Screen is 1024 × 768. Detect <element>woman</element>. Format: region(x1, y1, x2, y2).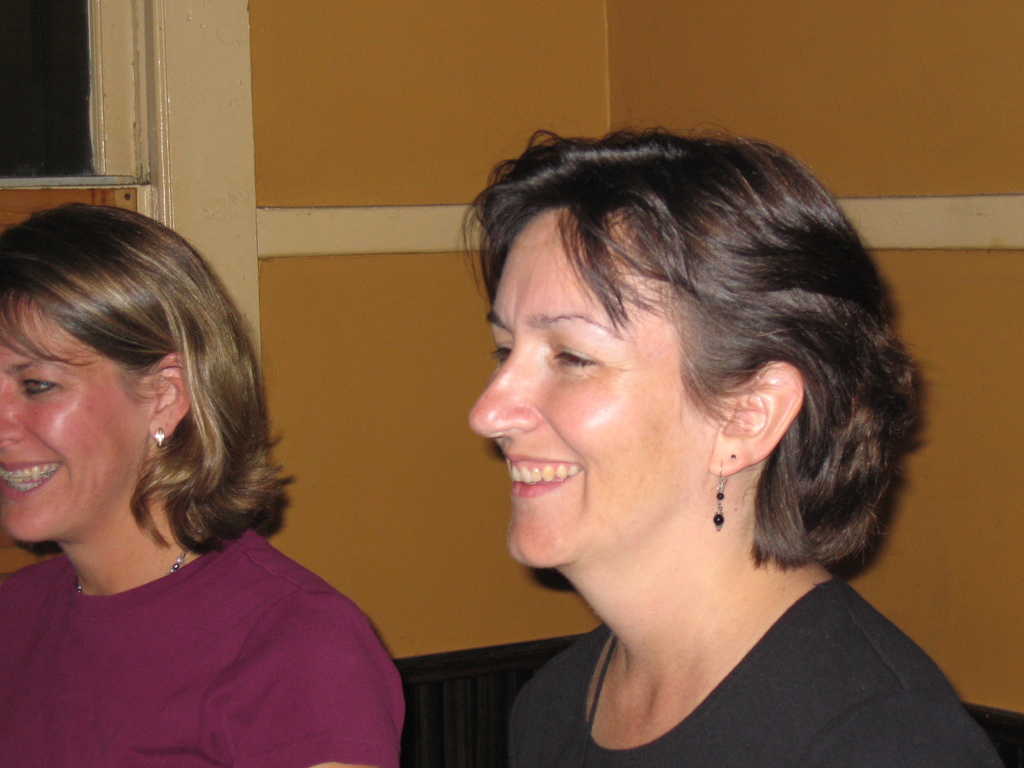
region(0, 198, 415, 767).
